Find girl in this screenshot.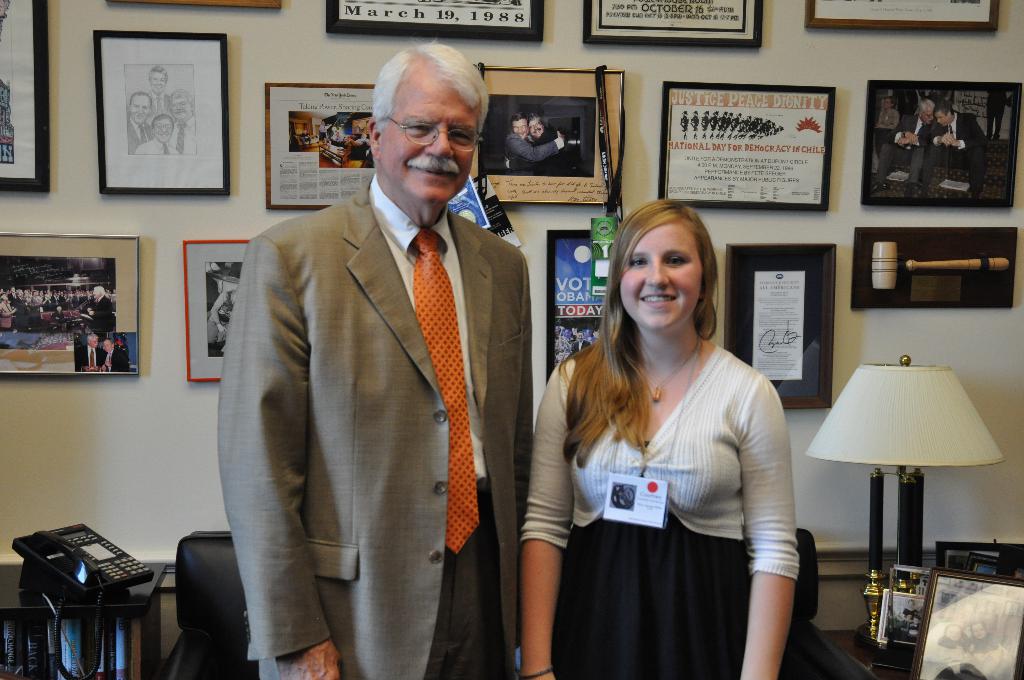
The bounding box for girl is <region>519, 198, 797, 679</region>.
